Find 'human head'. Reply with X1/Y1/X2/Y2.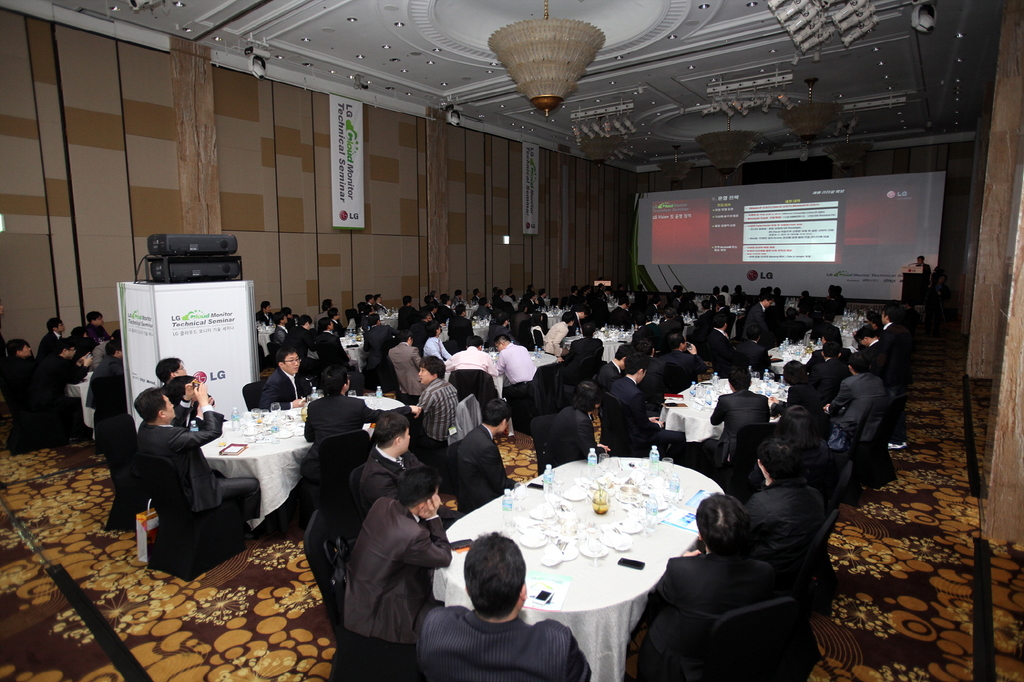
372/414/412/455.
